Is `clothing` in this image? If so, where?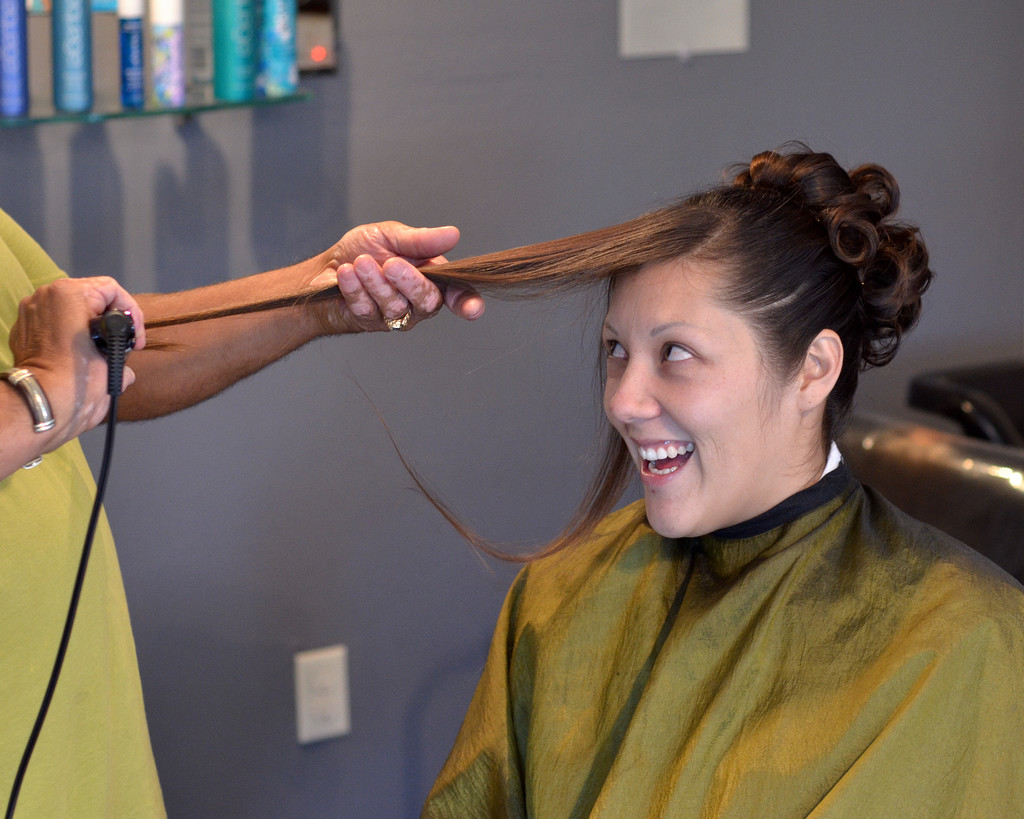
Yes, at 420,438,1023,818.
